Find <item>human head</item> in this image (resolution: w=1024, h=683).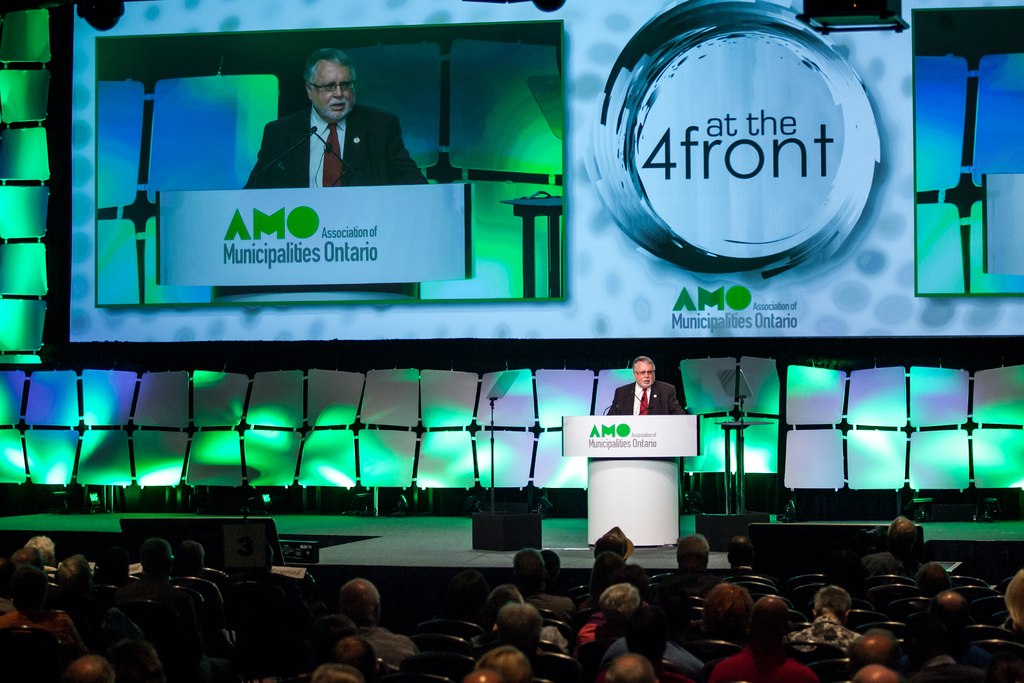
bbox(317, 664, 362, 682).
